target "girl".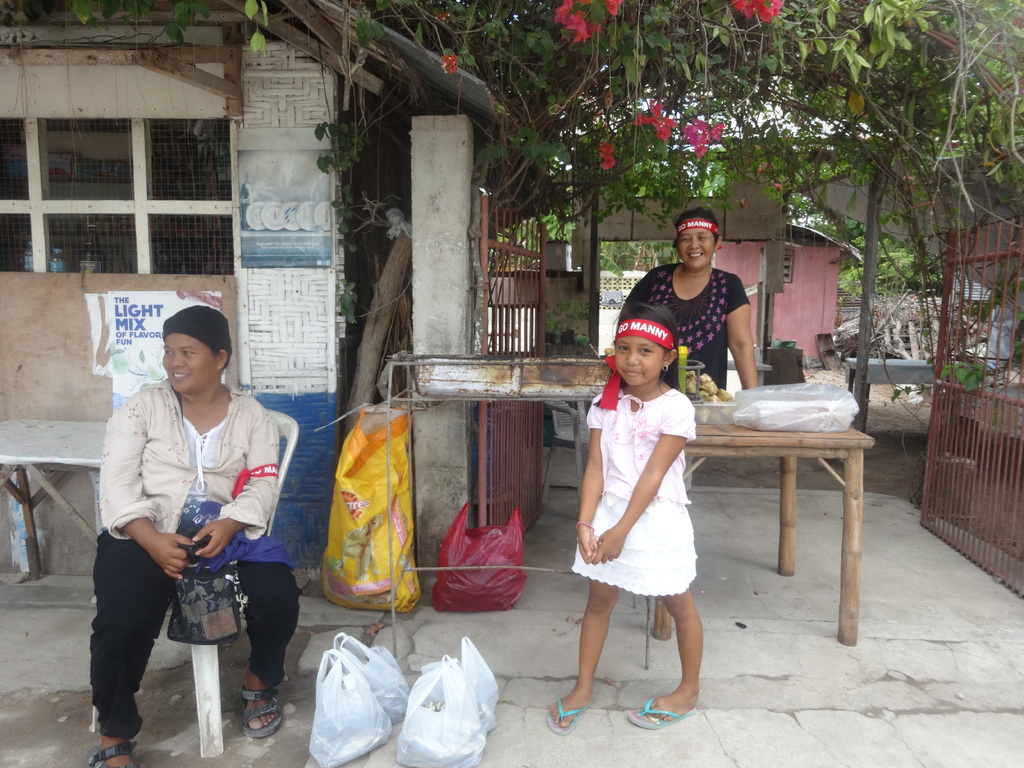
Target region: x1=545 y1=300 x2=703 y2=735.
